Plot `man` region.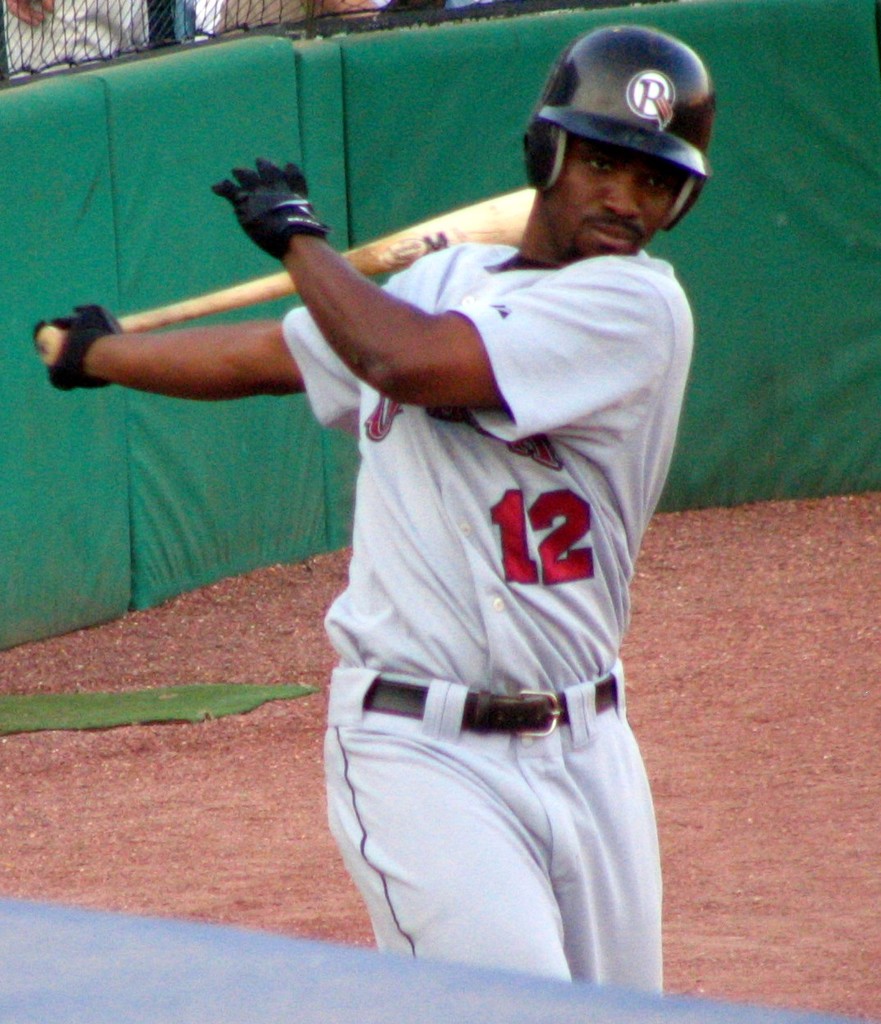
Plotted at [left=203, top=2, right=711, bottom=1023].
